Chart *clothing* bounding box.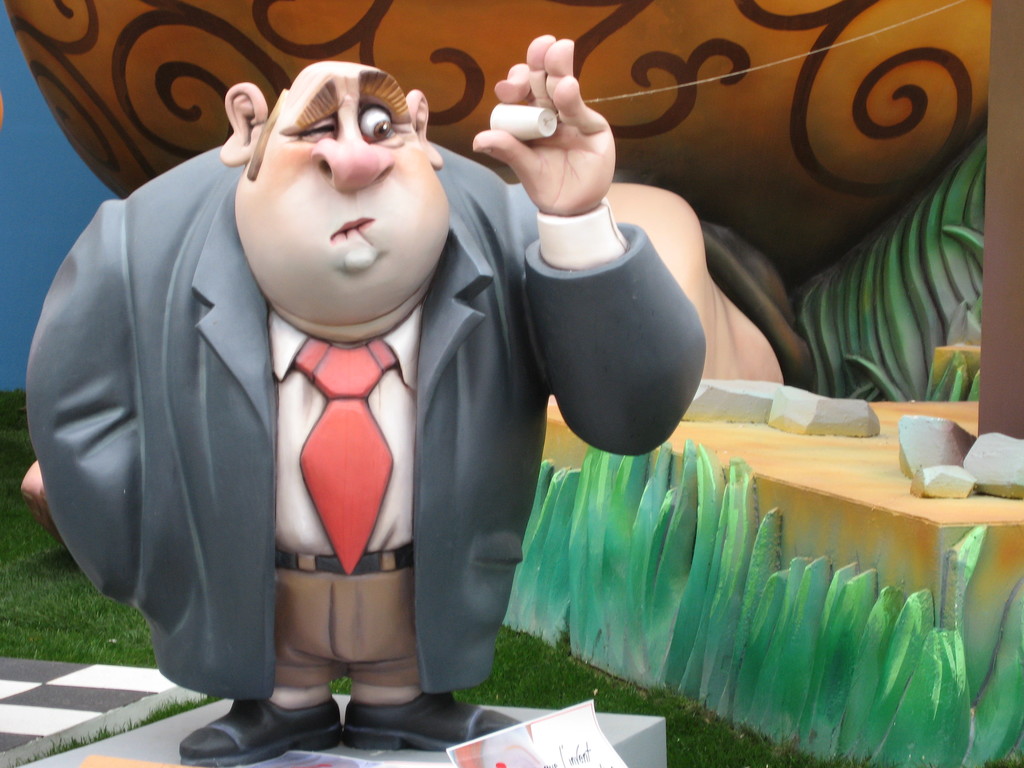
Charted: select_region(25, 148, 712, 701).
